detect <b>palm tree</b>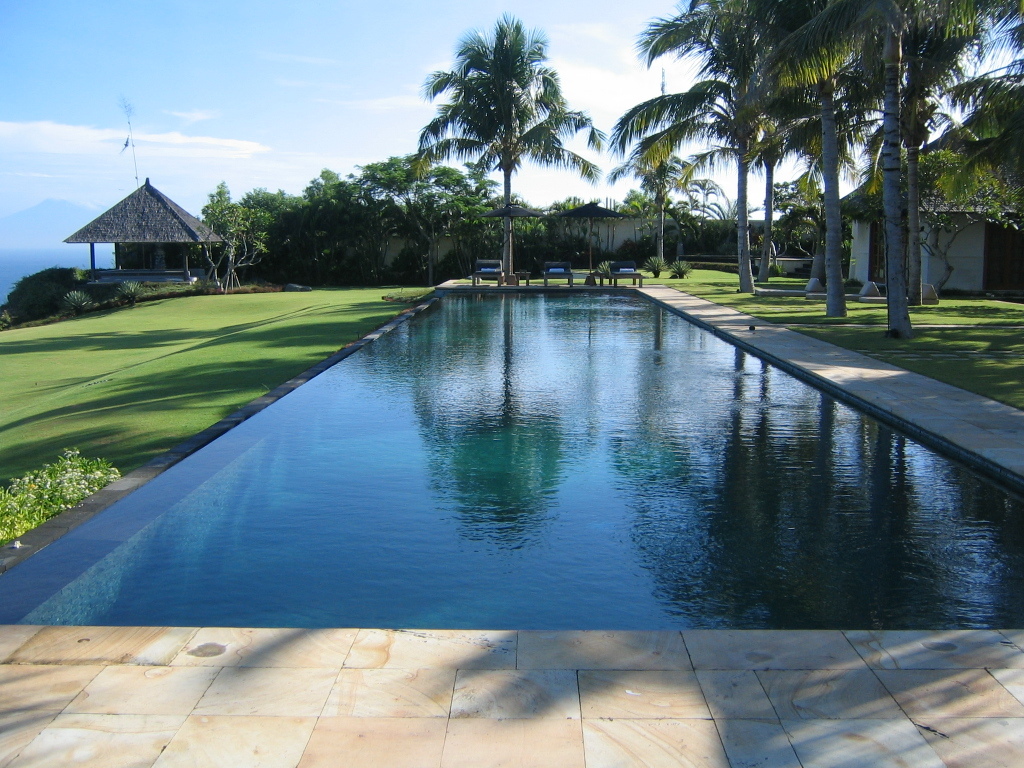
(x1=422, y1=159, x2=468, y2=282)
